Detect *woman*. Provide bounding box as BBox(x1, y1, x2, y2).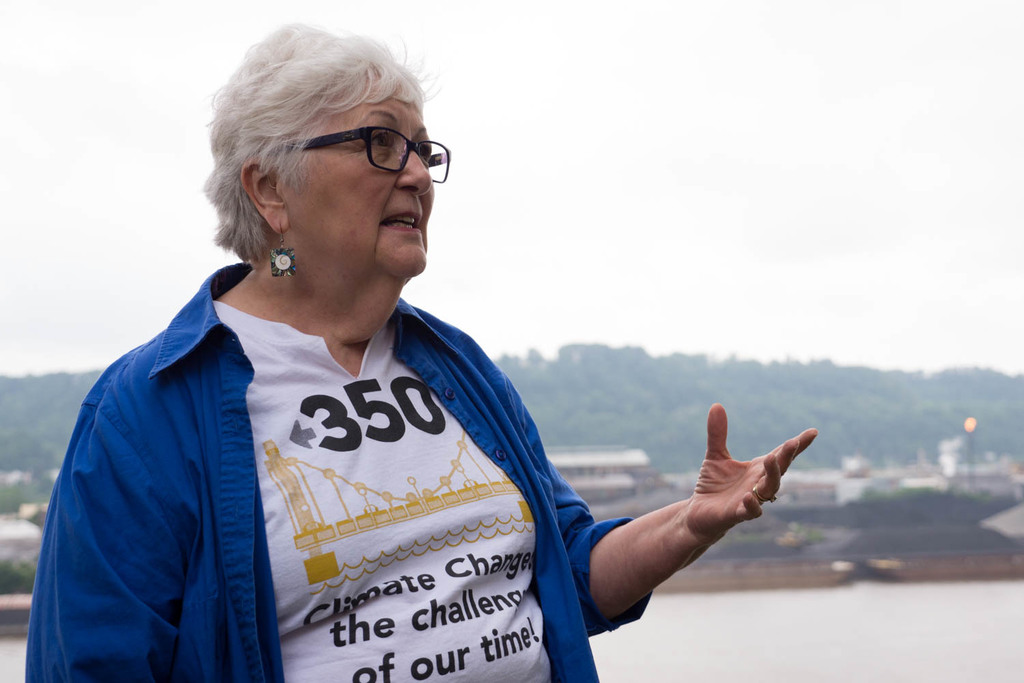
BBox(27, 15, 818, 682).
